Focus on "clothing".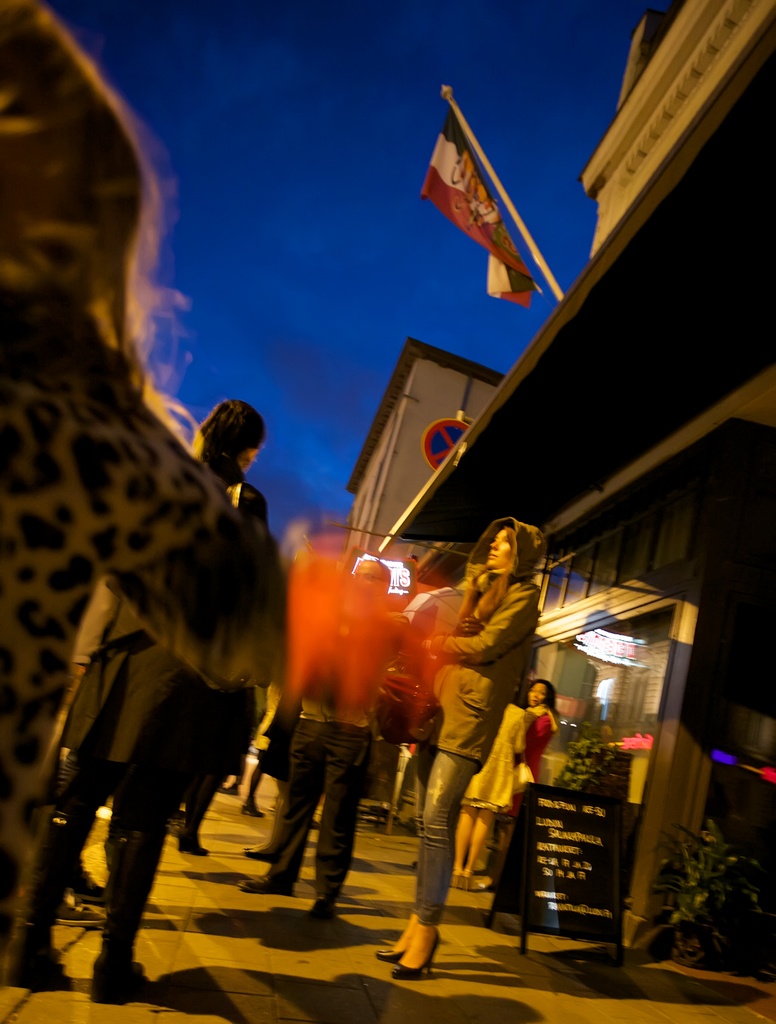
Focused at l=11, t=455, r=279, b=959.
